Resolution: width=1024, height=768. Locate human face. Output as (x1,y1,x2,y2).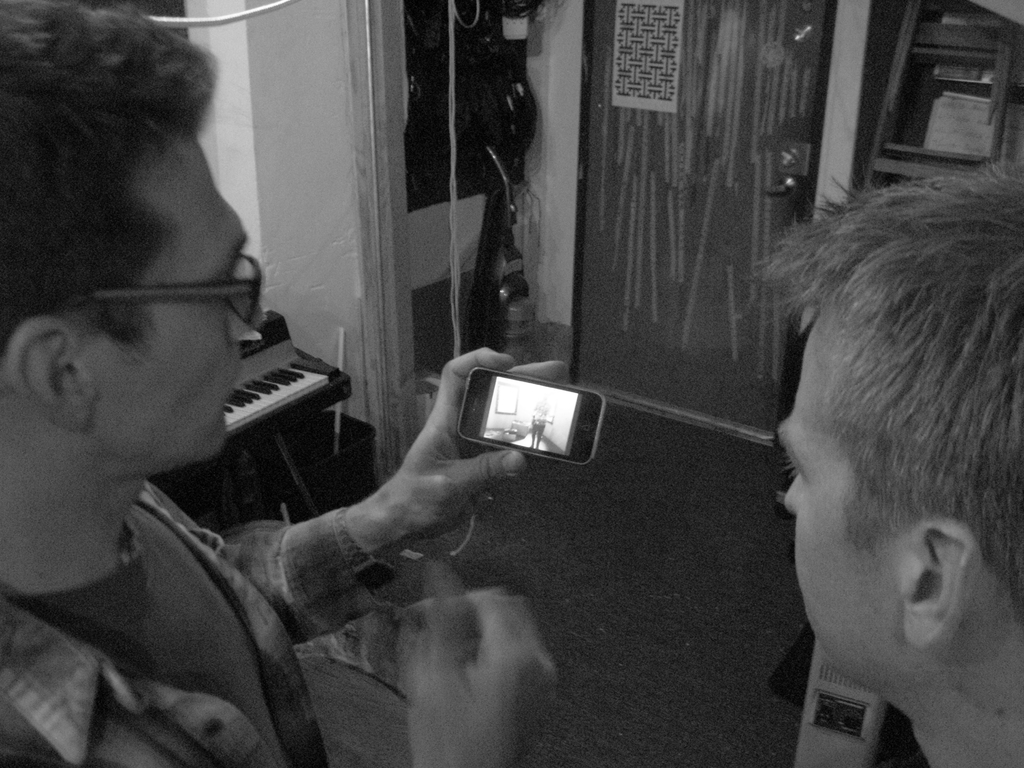
(76,129,265,467).
